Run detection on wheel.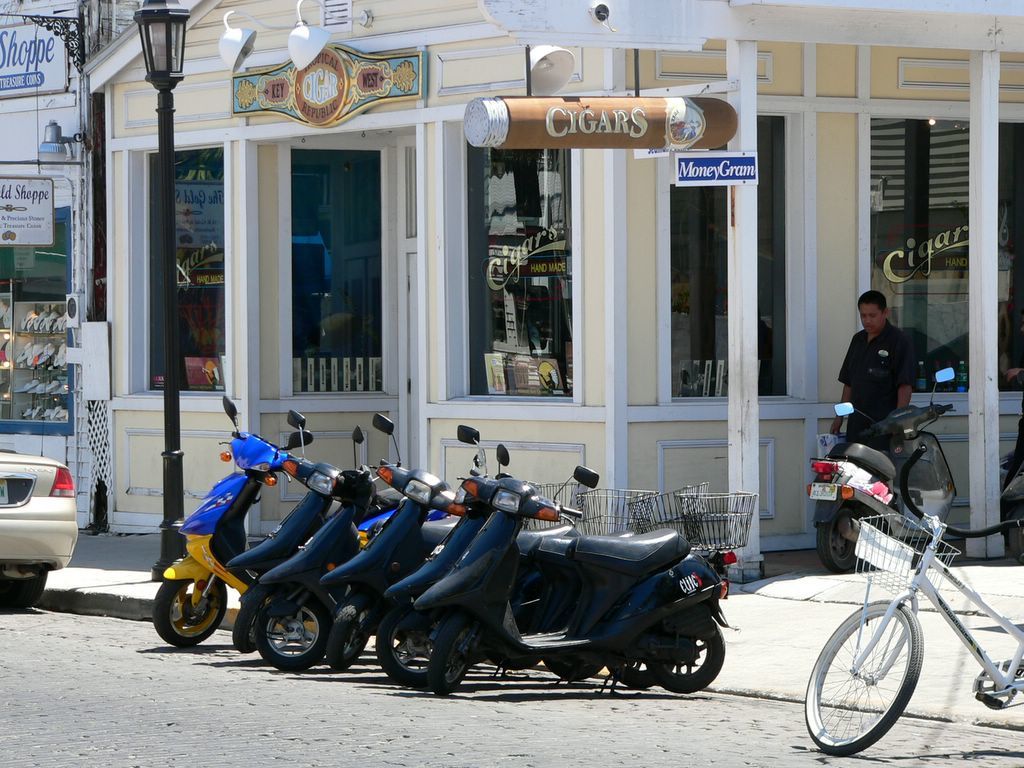
Result: box(382, 612, 452, 690).
